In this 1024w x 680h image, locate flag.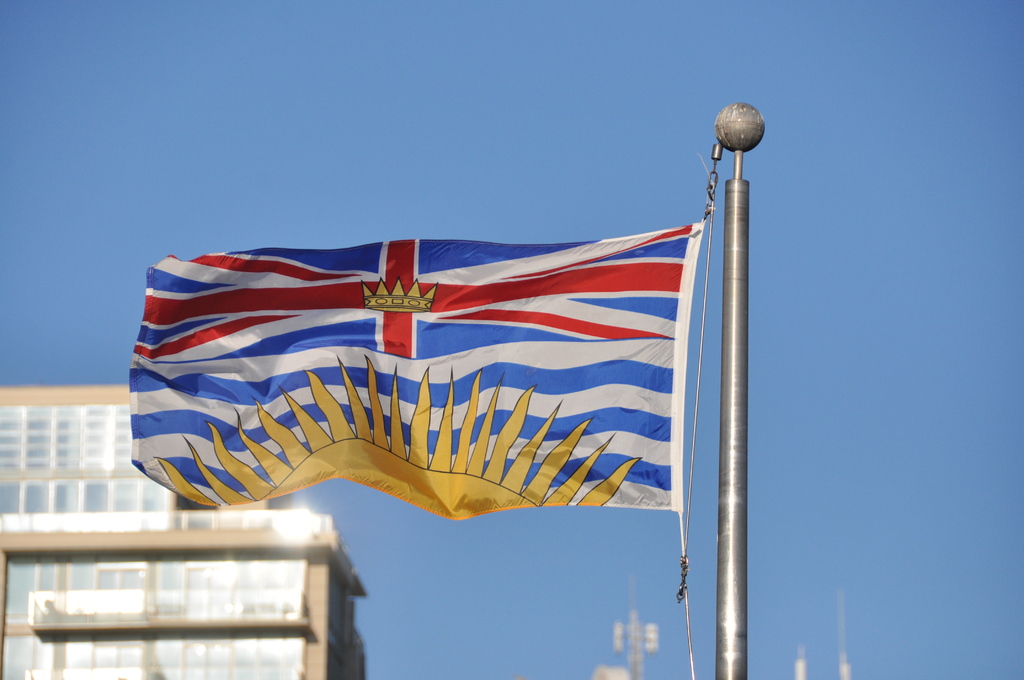
Bounding box: <bbox>140, 185, 747, 563</bbox>.
